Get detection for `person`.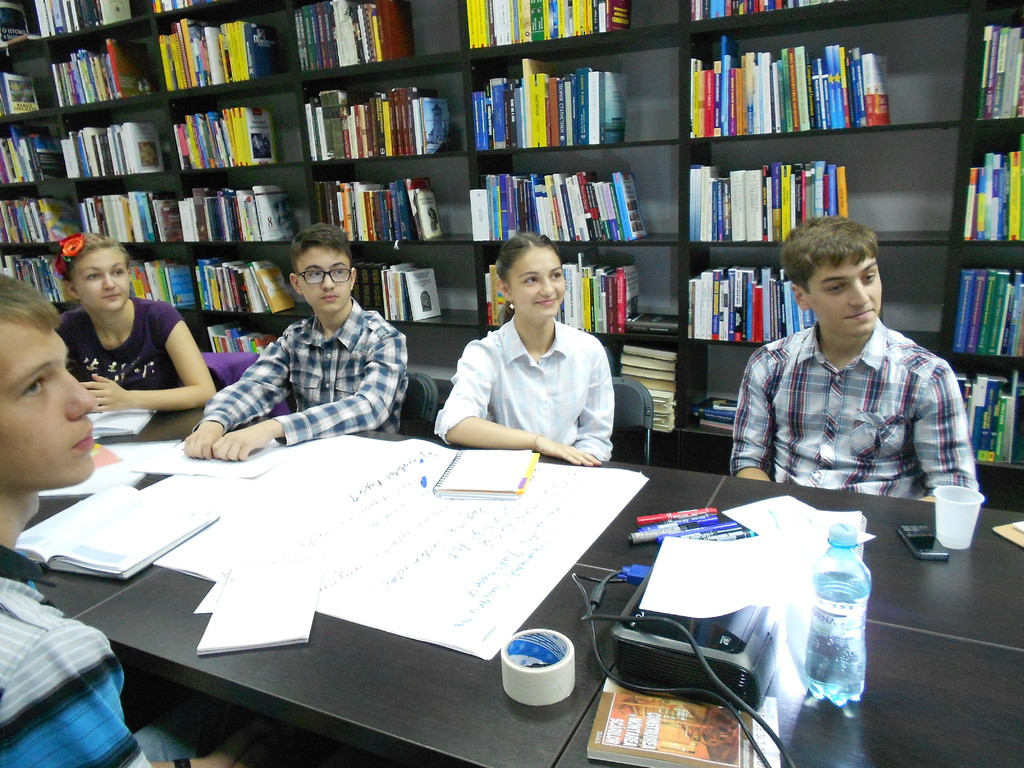
Detection: box=[179, 225, 410, 461].
